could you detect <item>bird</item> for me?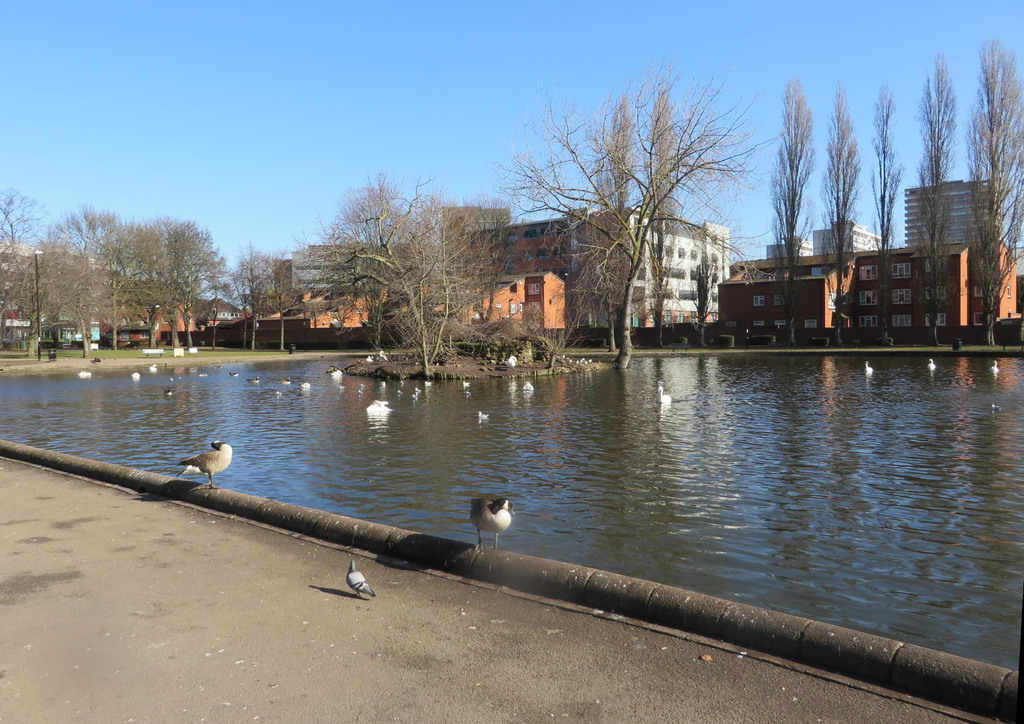
Detection result: locate(166, 385, 177, 398).
